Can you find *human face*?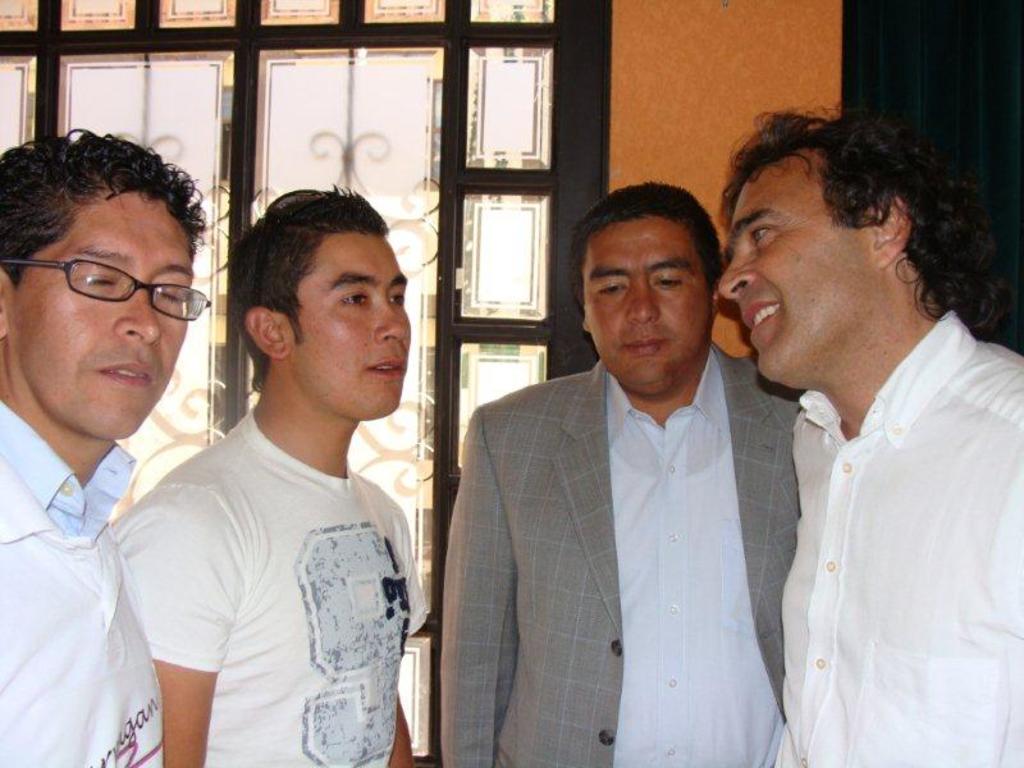
Yes, bounding box: 717,184,884,384.
